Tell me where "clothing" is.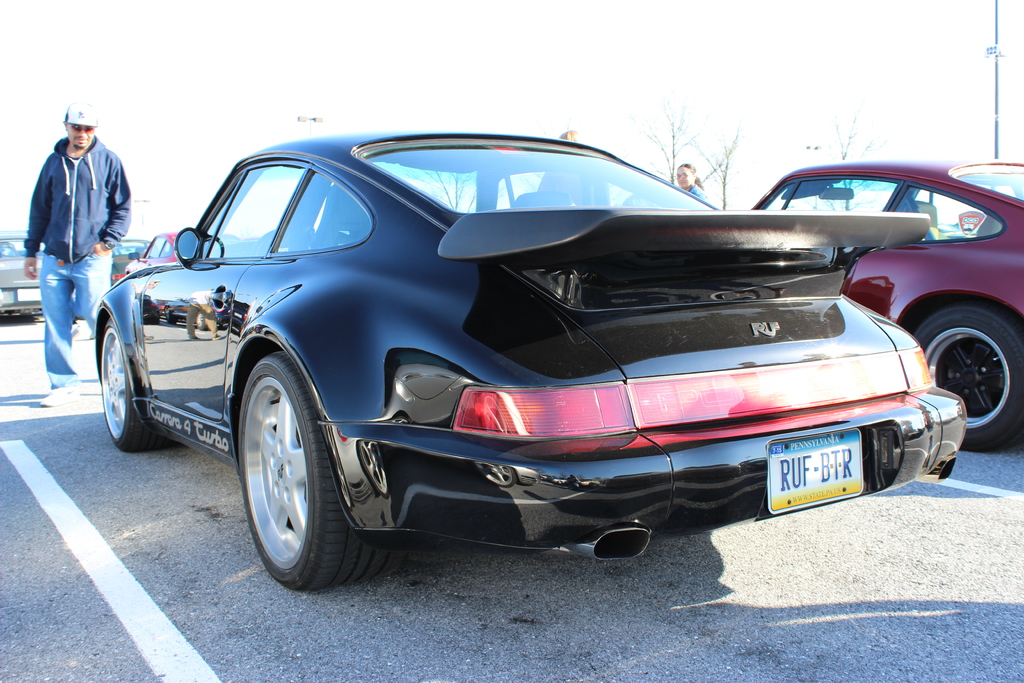
"clothing" is at BBox(688, 181, 710, 201).
